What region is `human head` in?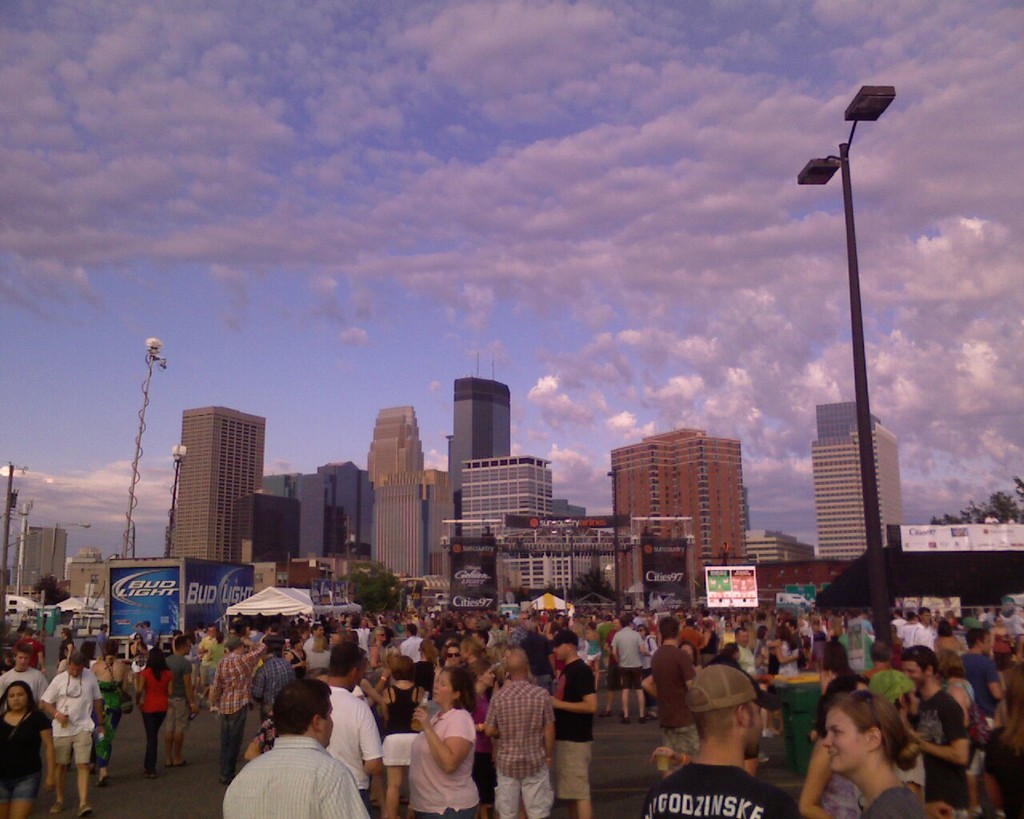
locate(813, 700, 909, 797).
